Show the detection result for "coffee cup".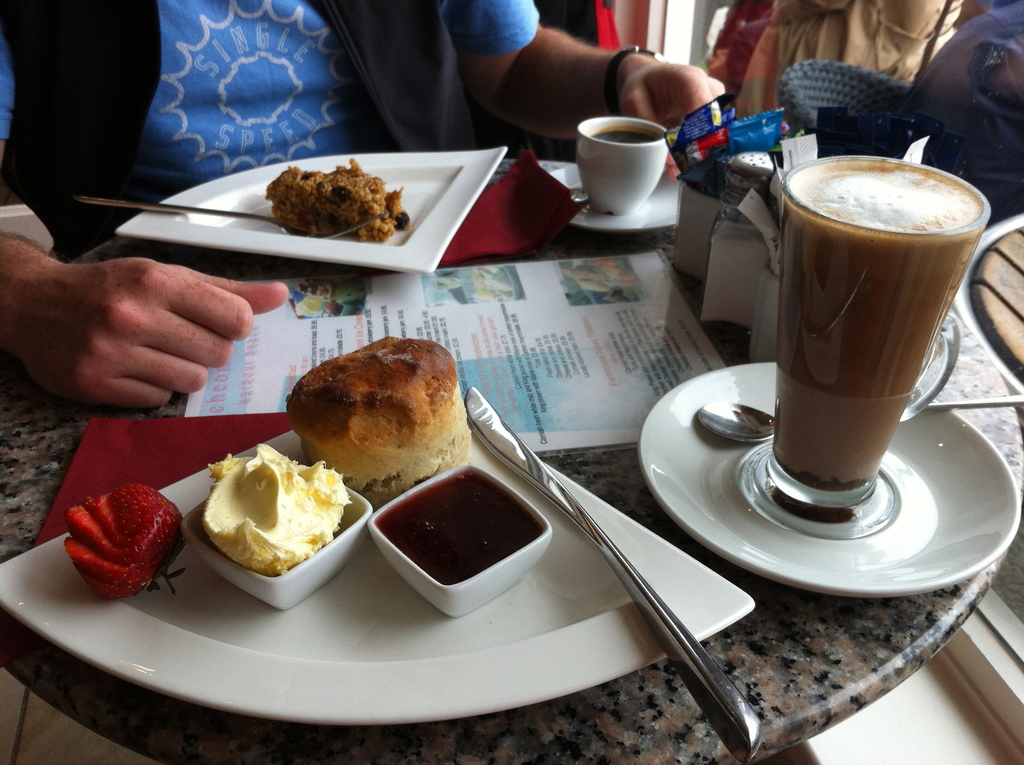
(574, 113, 669, 216).
